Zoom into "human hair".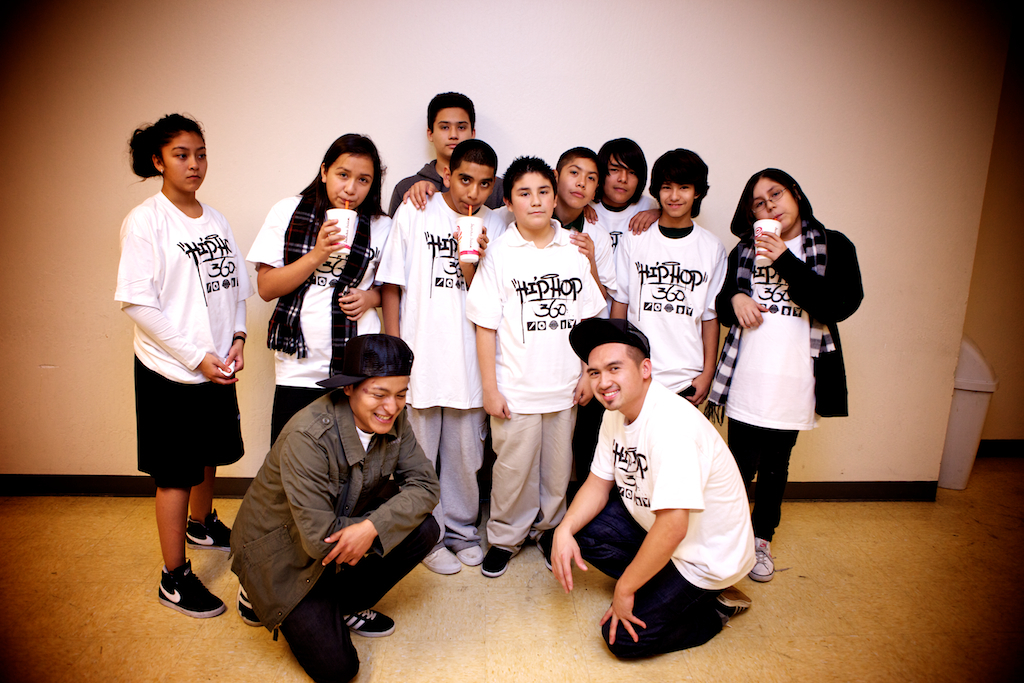
Zoom target: <region>448, 137, 497, 176</region>.
